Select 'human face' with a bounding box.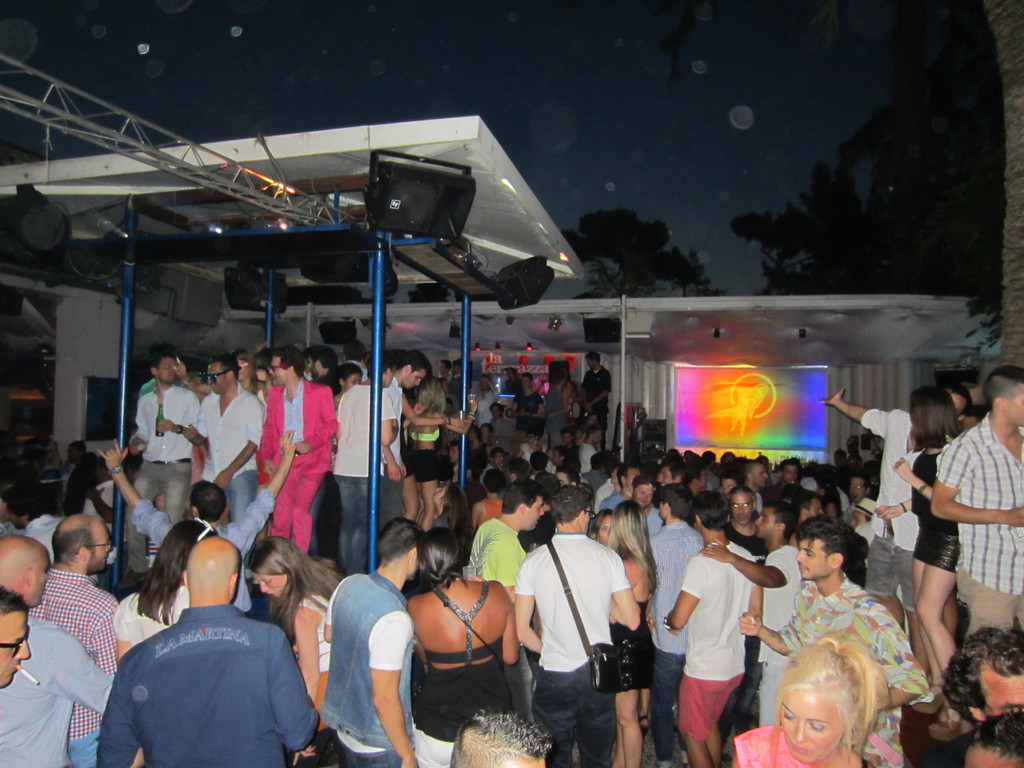
region(1002, 385, 1023, 426).
